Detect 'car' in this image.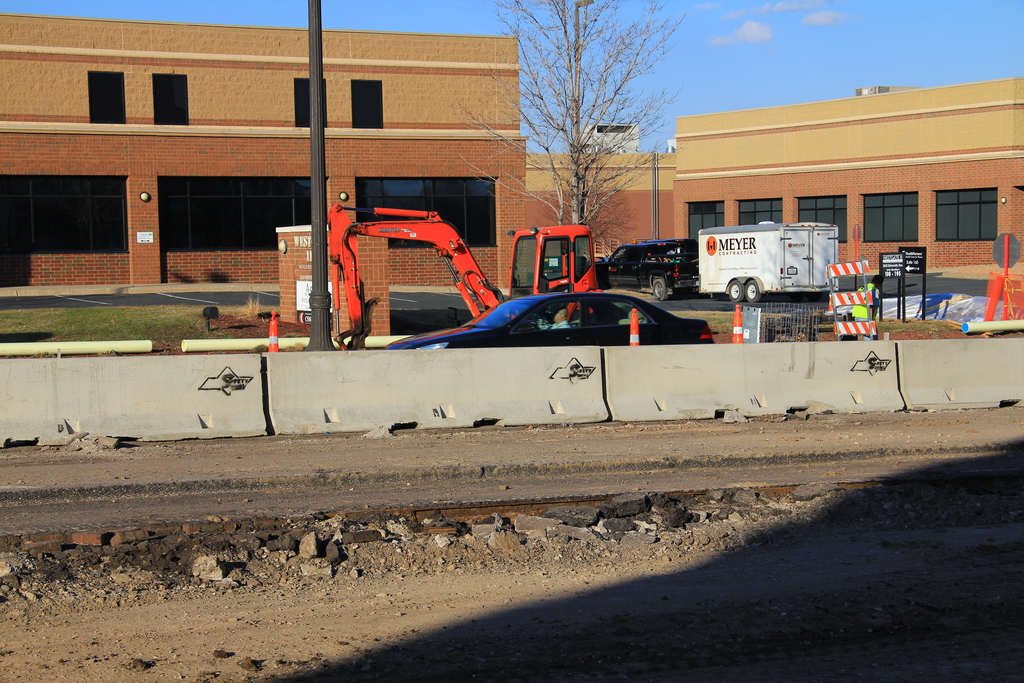
Detection: 596:239:700:302.
